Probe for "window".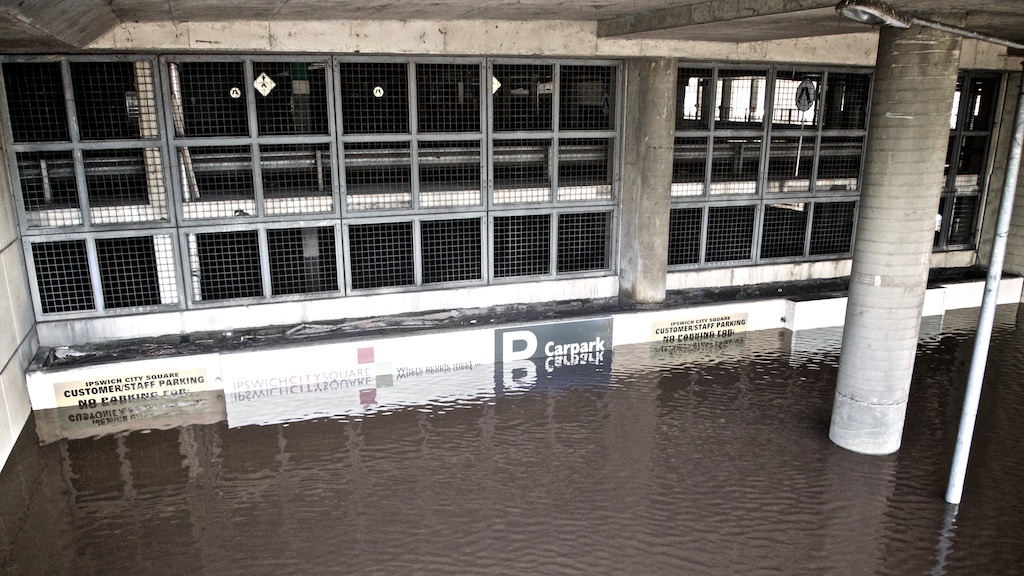
Probe result: region(493, 54, 615, 134).
